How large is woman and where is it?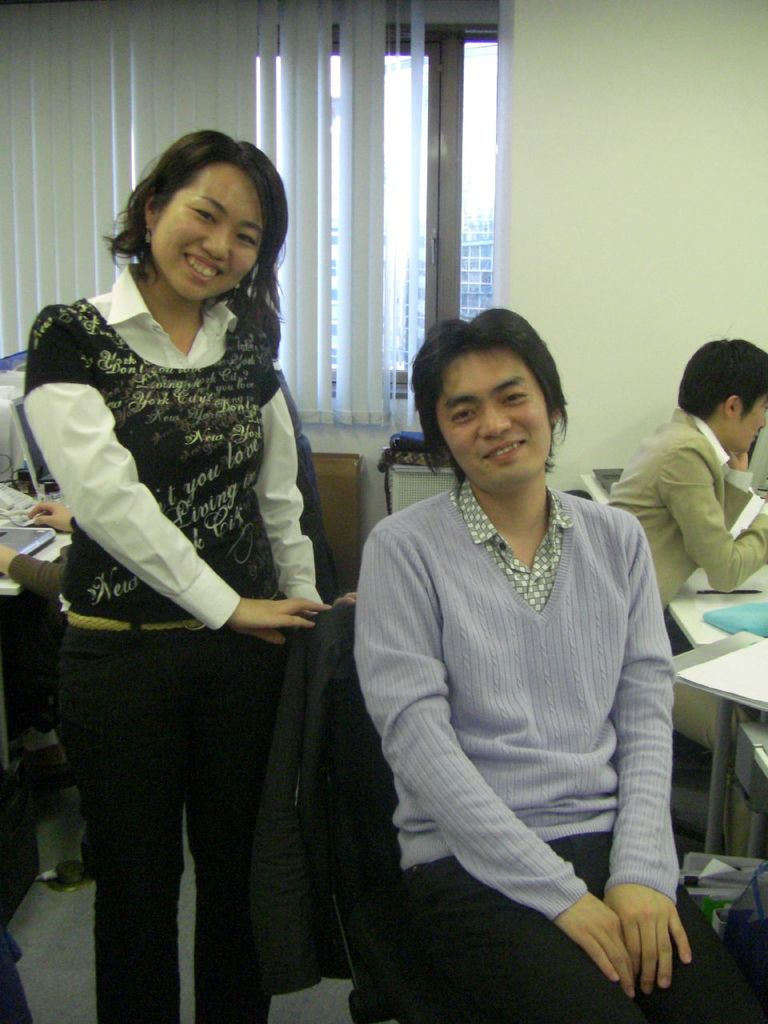
Bounding box: <region>30, 119, 341, 1023</region>.
